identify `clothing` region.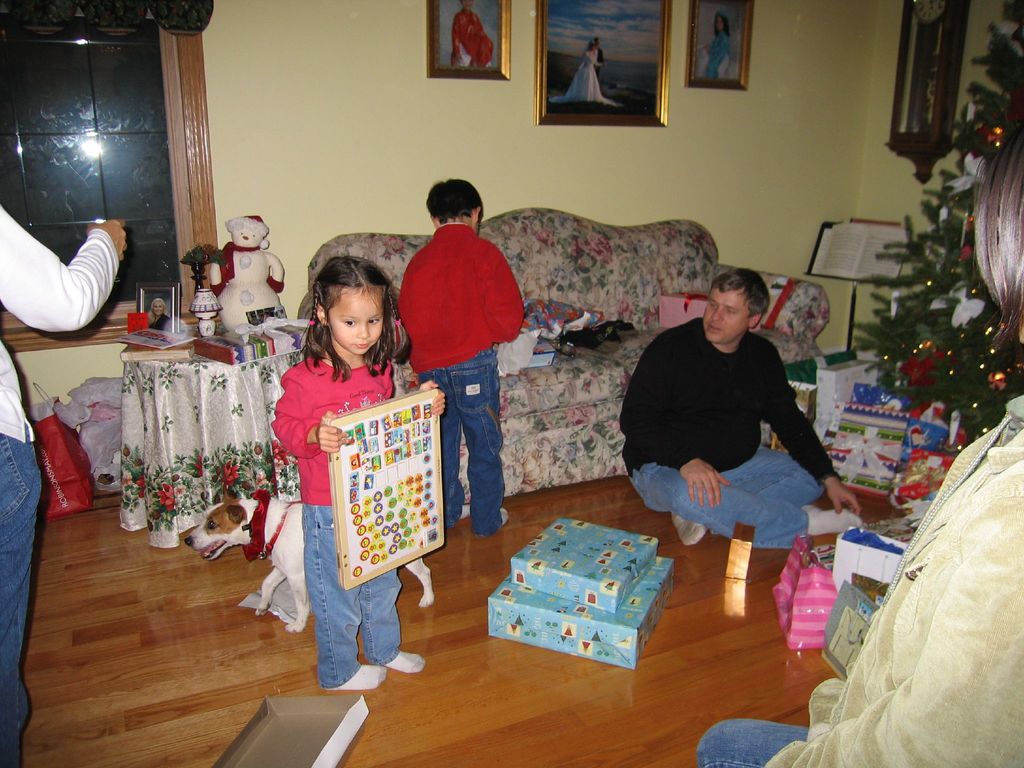
Region: box=[394, 223, 534, 528].
